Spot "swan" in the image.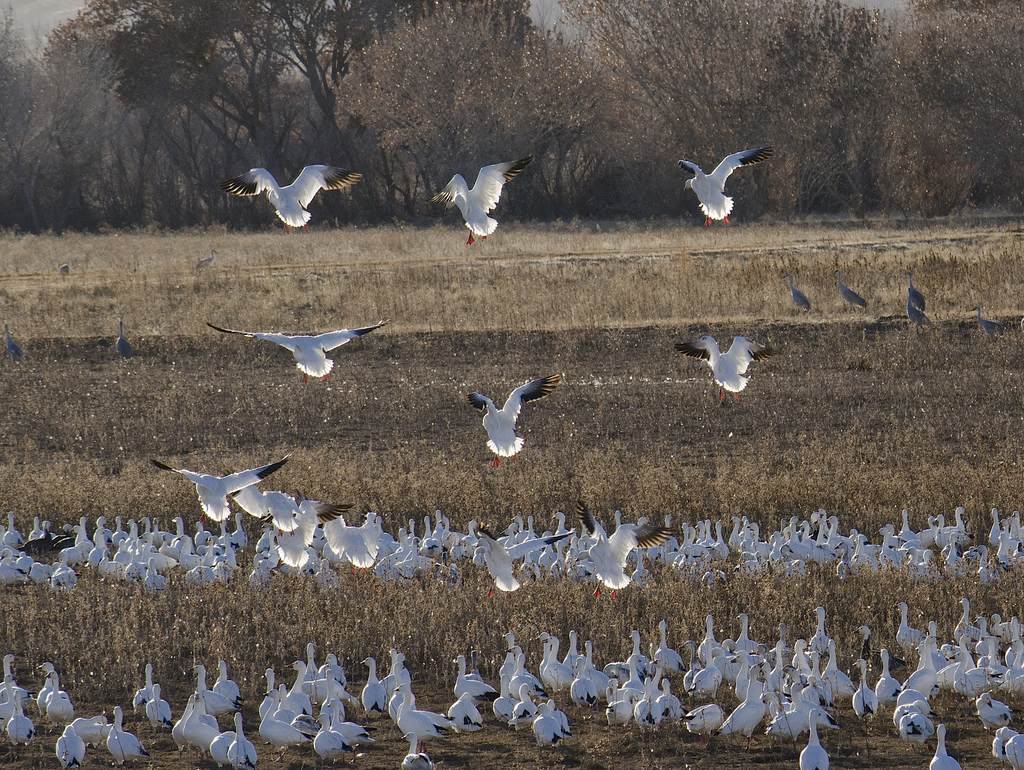
"swan" found at <region>357, 655, 383, 721</region>.
